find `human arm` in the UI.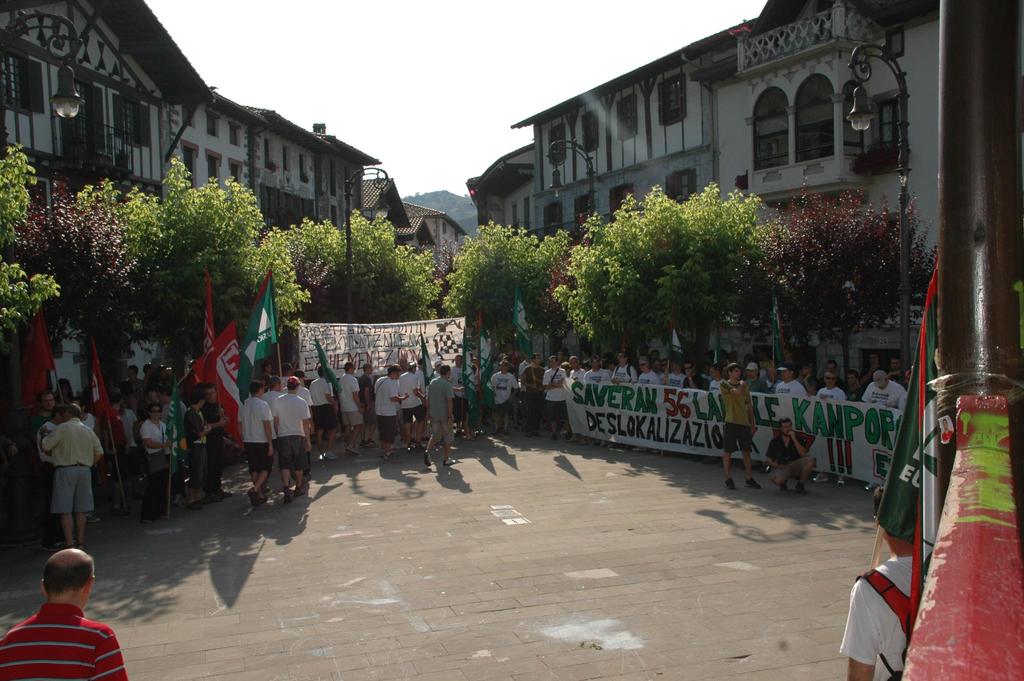
UI element at locate(90, 429, 105, 465).
